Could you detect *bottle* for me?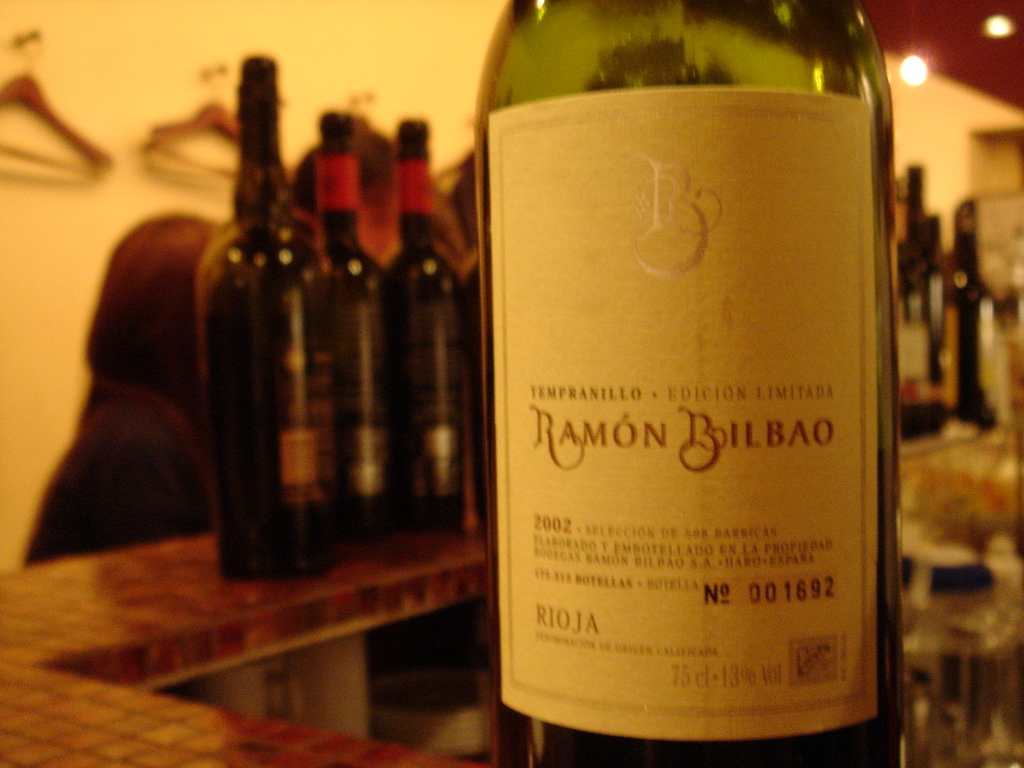
Detection result: 382,120,462,558.
